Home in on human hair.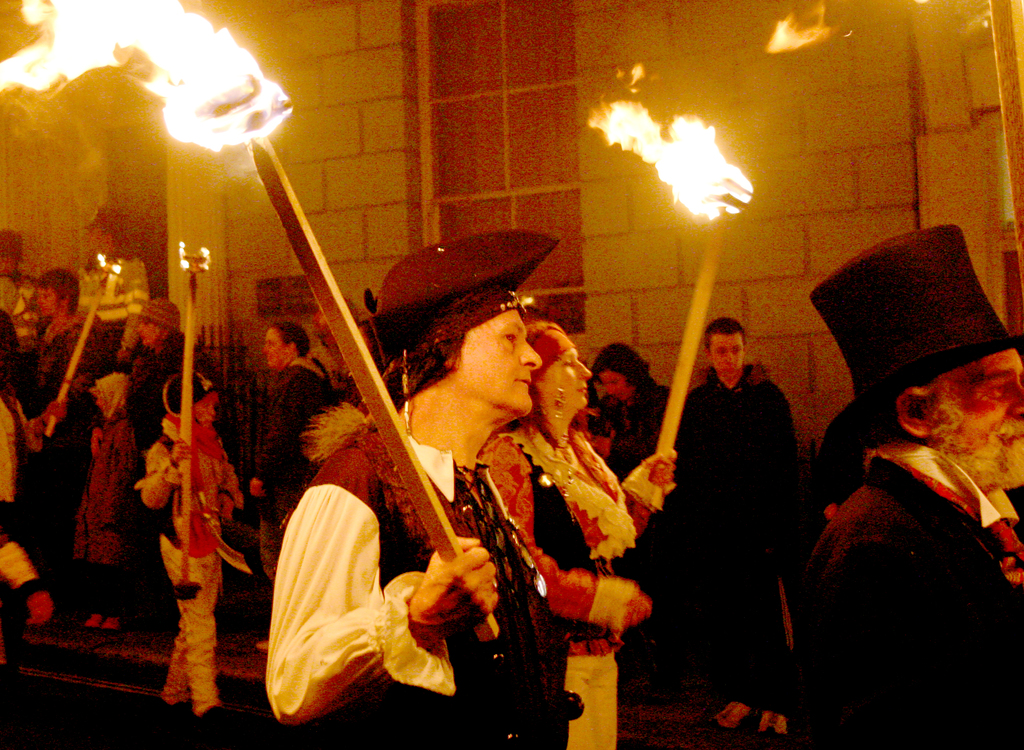
Homed in at [left=303, top=330, right=466, bottom=459].
